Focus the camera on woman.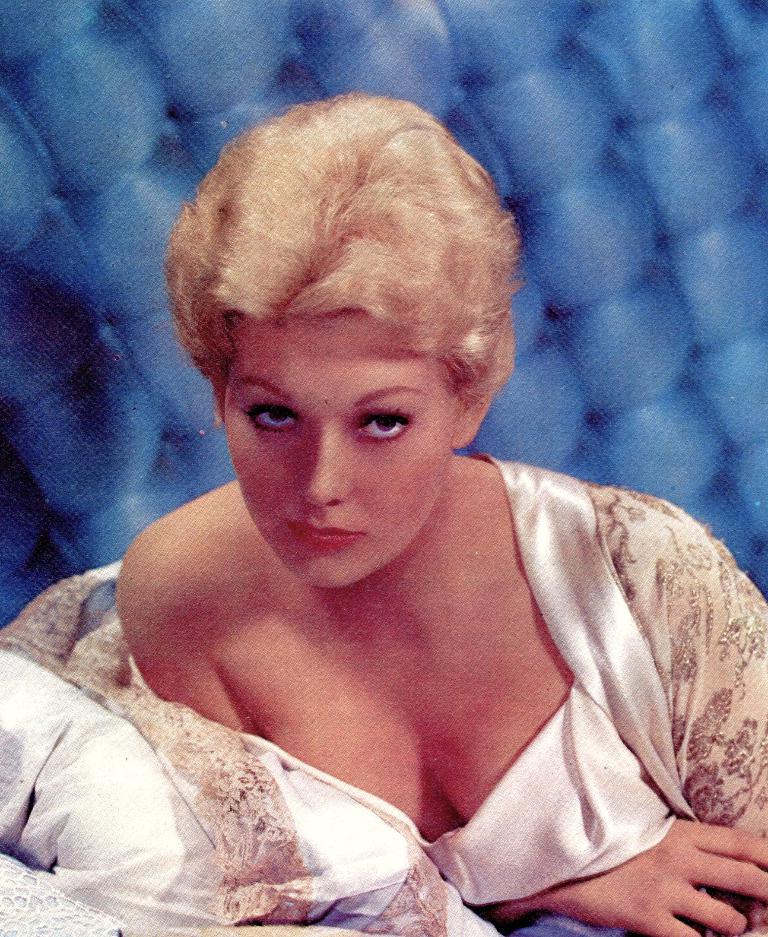
Focus region: rect(78, 73, 728, 895).
